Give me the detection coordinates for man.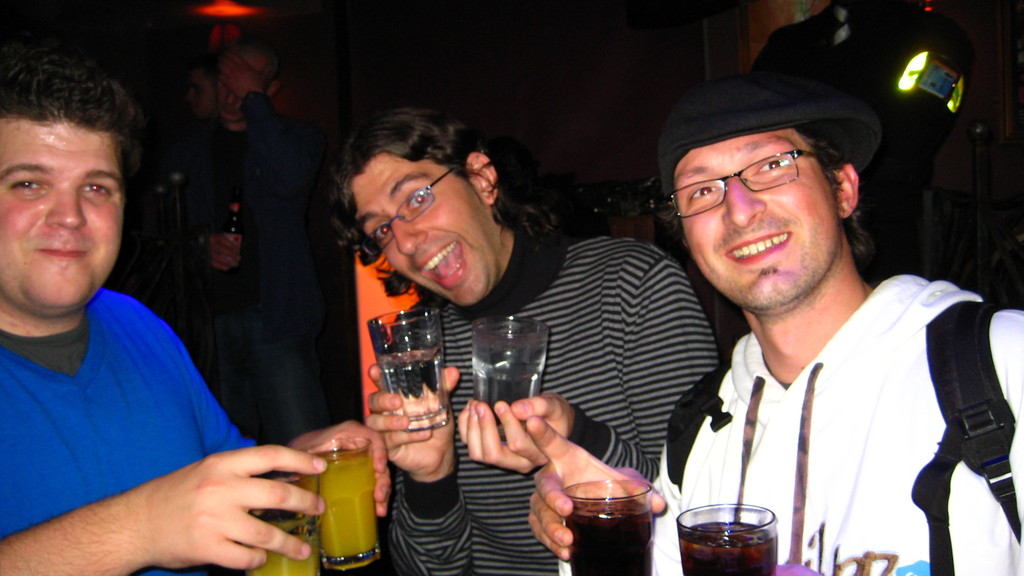
0:55:391:575.
